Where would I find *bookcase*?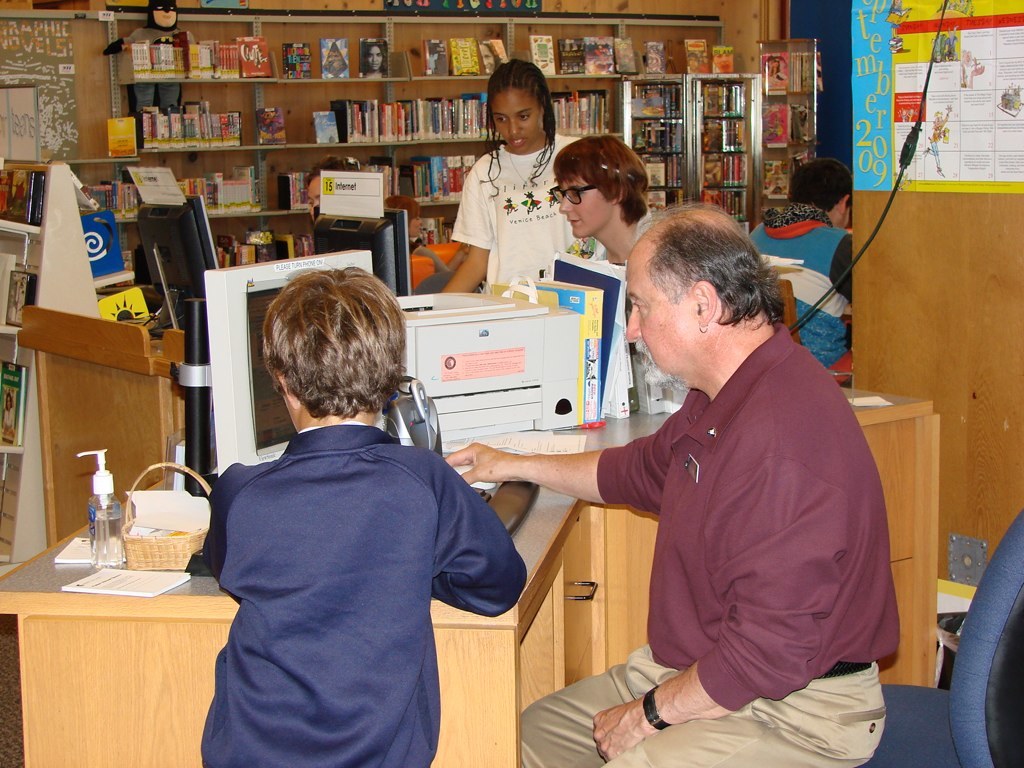
At bbox=(96, 0, 763, 296).
